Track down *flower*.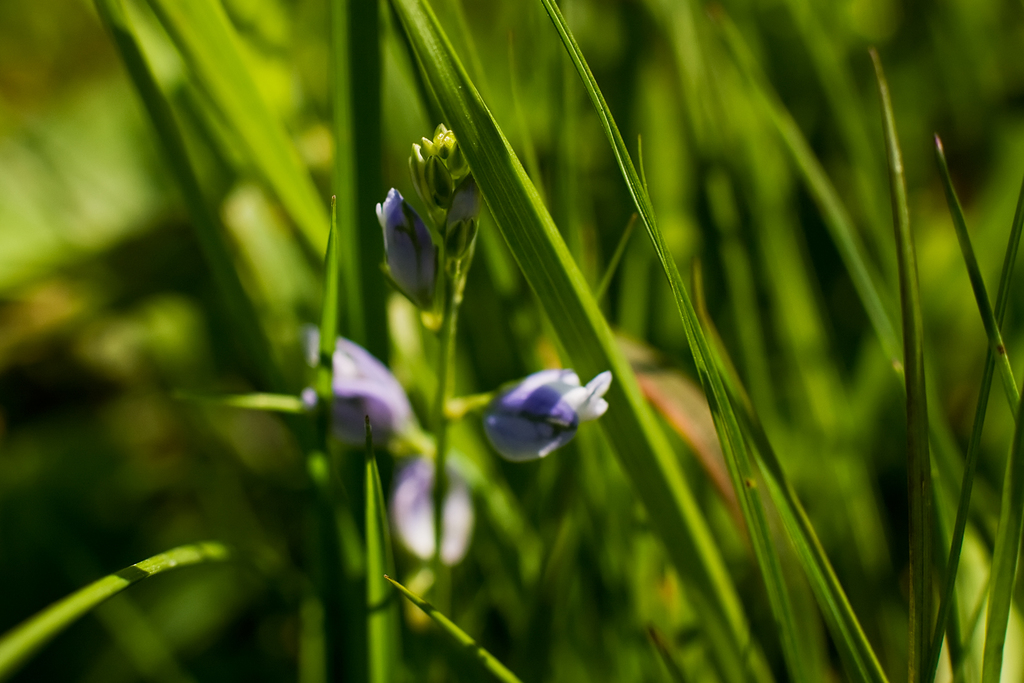
Tracked to bbox=[477, 358, 616, 467].
